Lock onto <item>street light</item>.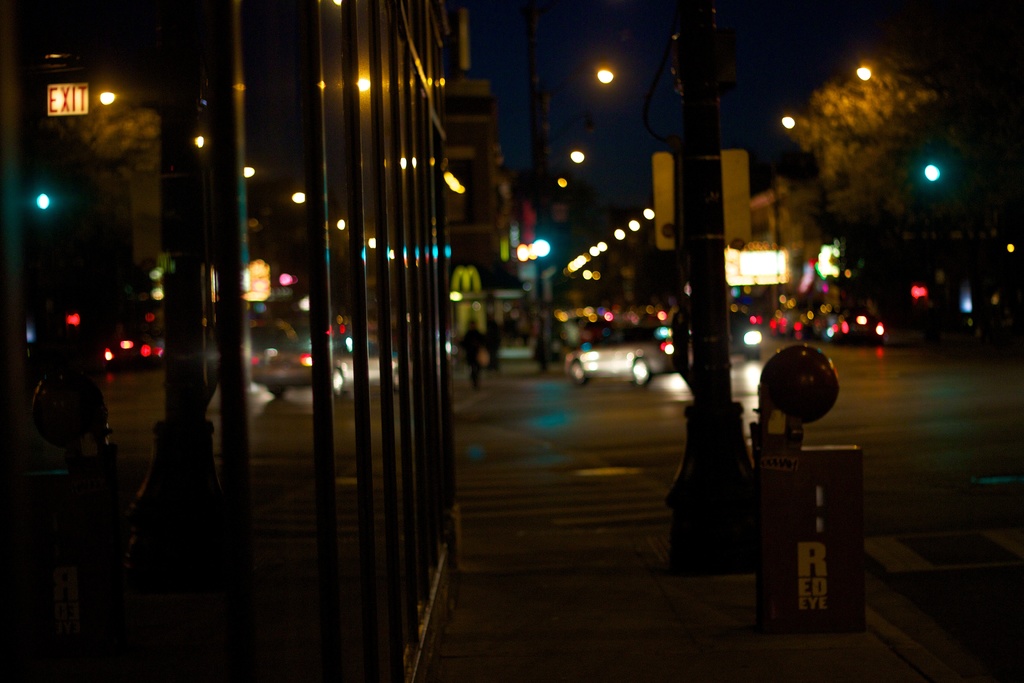
Locked: (851, 56, 899, 95).
